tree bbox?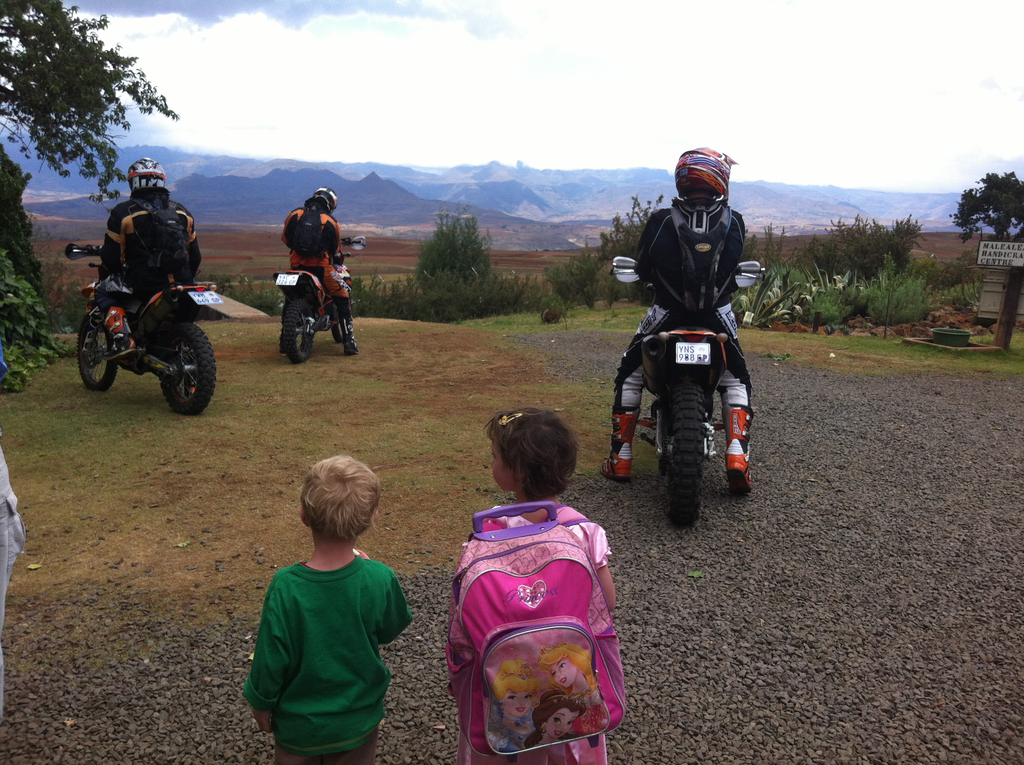
bbox(600, 192, 670, 302)
